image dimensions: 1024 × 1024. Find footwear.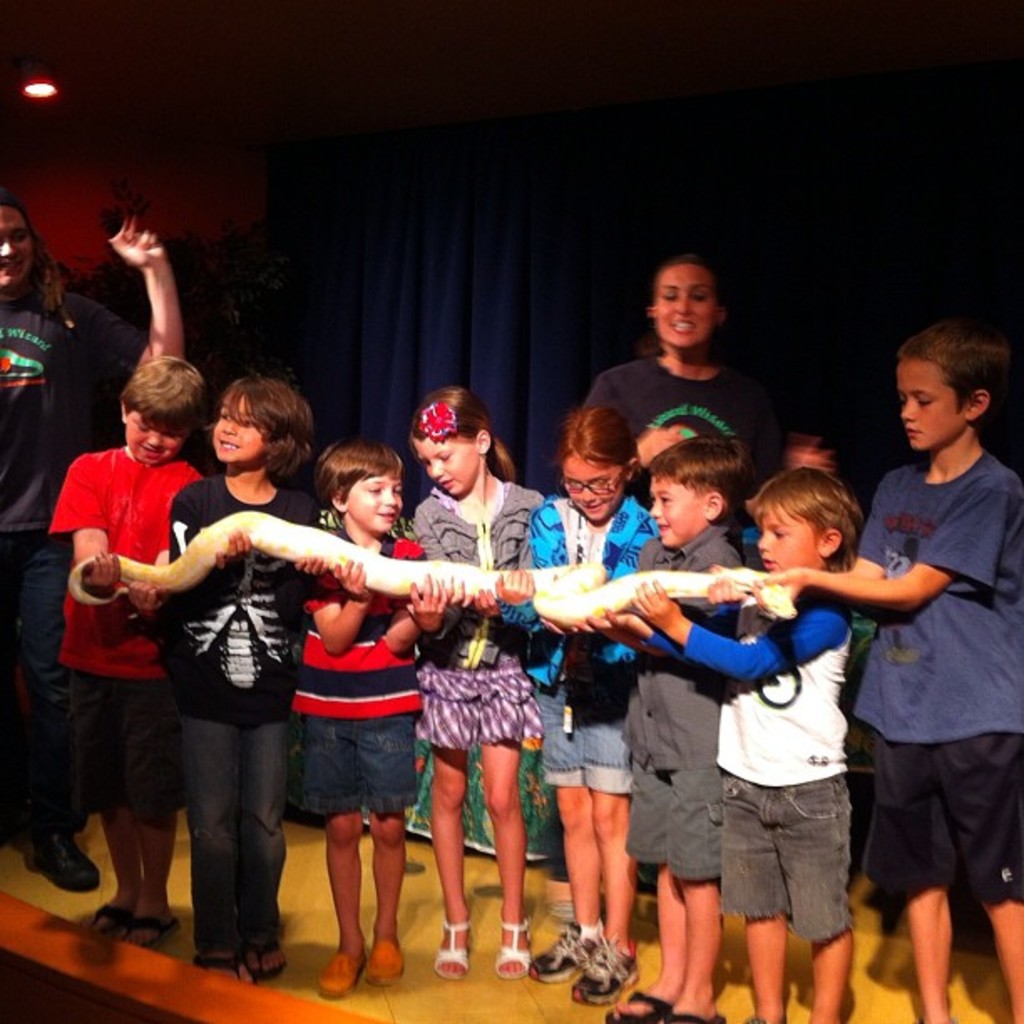
bbox(365, 949, 403, 989).
